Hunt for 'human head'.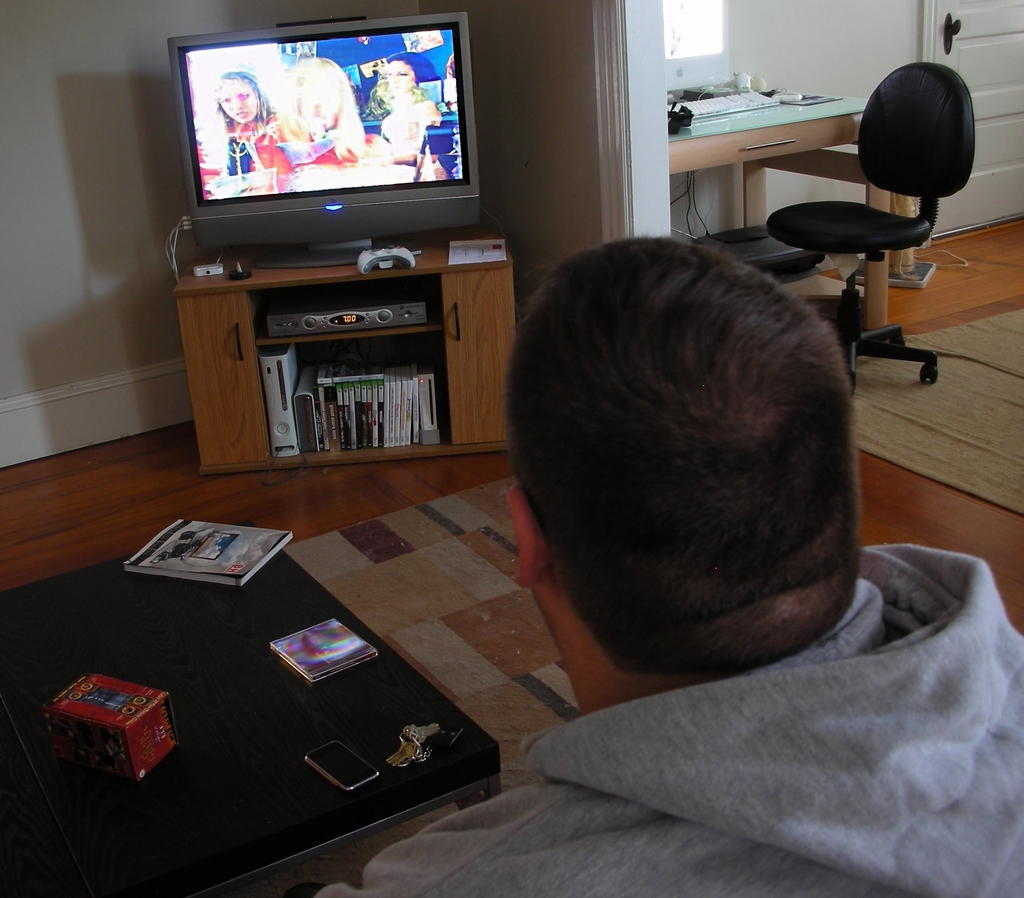
Hunted down at [left=218, top=68, right=264, bottom=119].
